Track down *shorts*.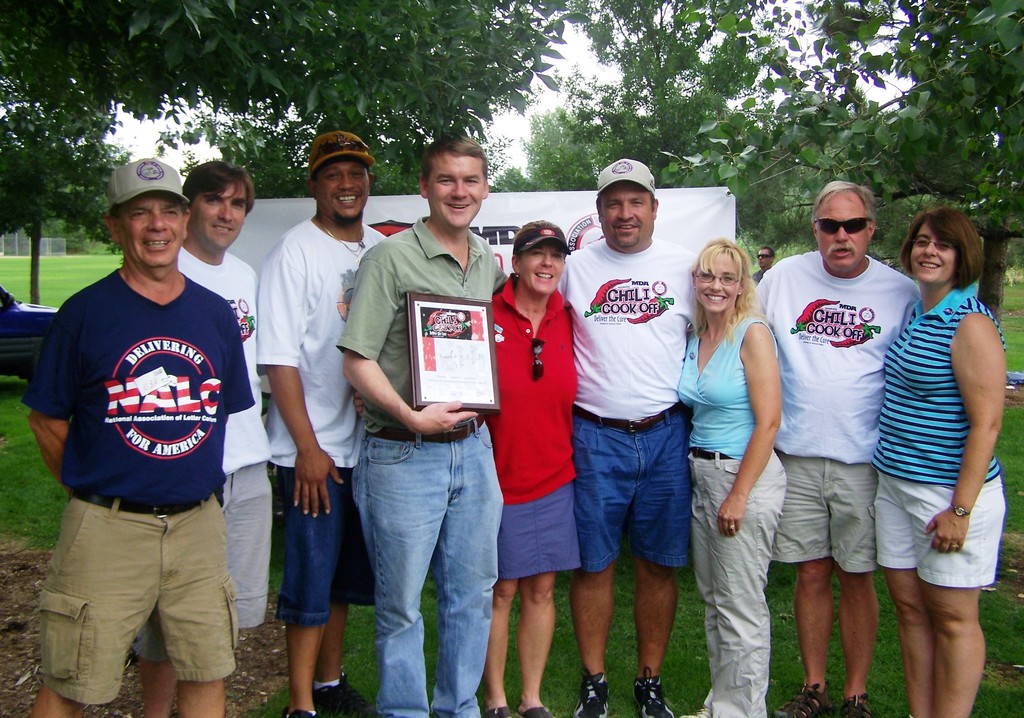
Tracked to l=569, t=404, r=690, b=570.
